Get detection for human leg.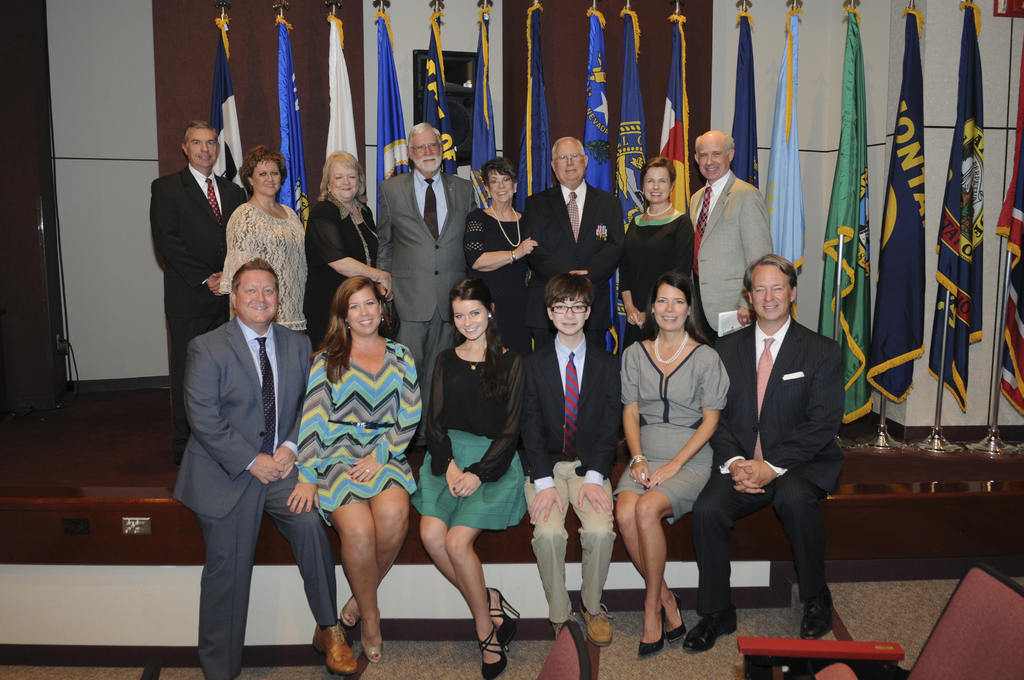
Detection: left=767, top=466, right=831, bottom=636.
